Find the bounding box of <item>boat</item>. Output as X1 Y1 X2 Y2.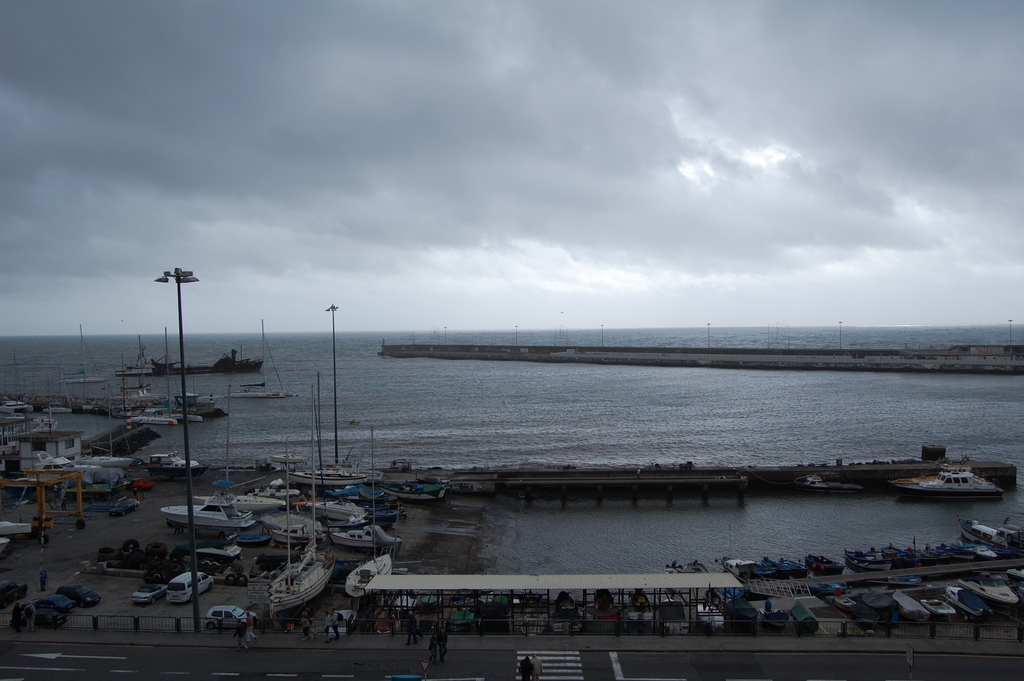
595 587 612 627.
